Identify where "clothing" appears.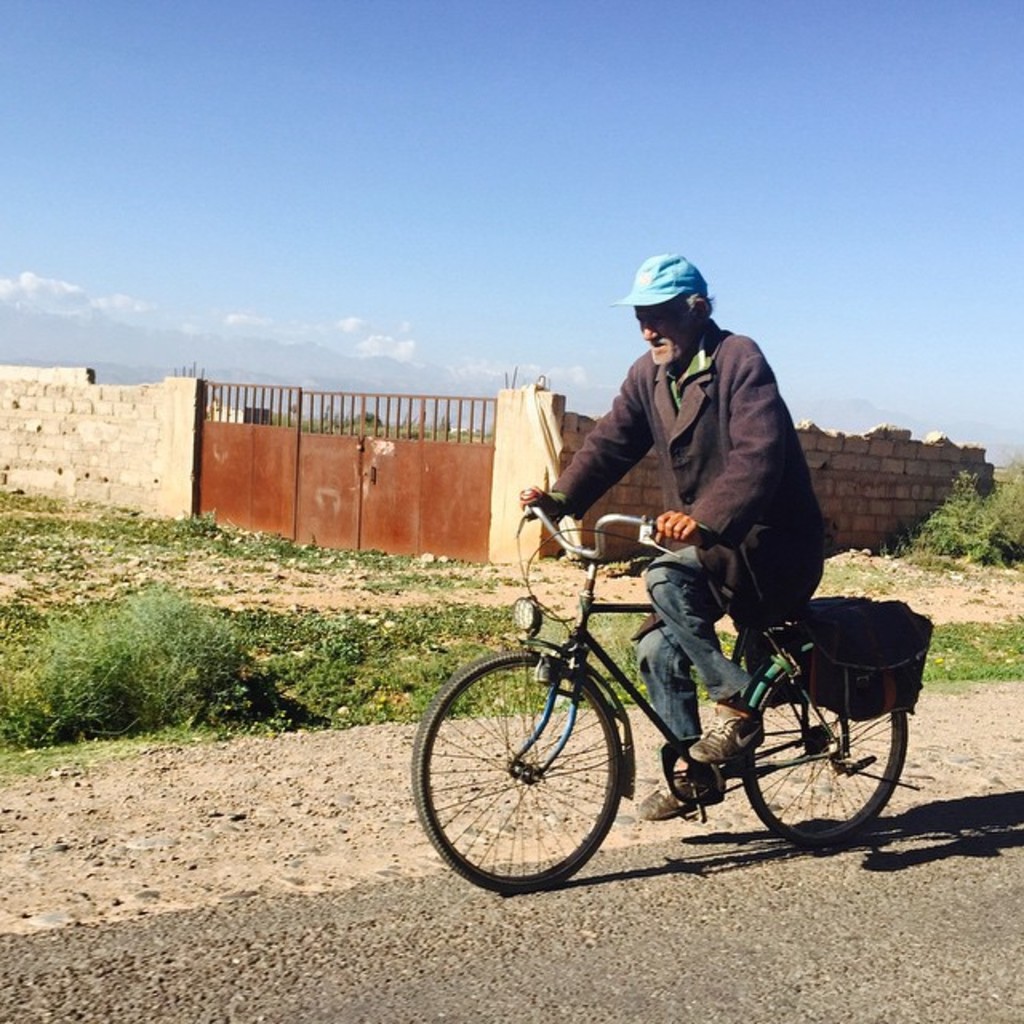
Appears at [x1=509, y1=283, x2=867, y2=702].
